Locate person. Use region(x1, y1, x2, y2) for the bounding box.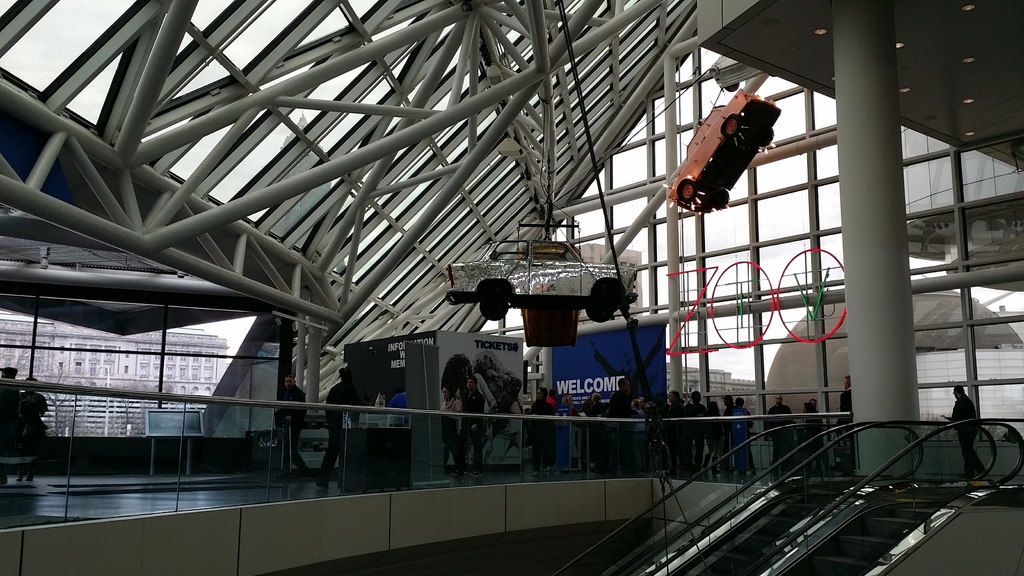
region(439, 384, 467, 479).
